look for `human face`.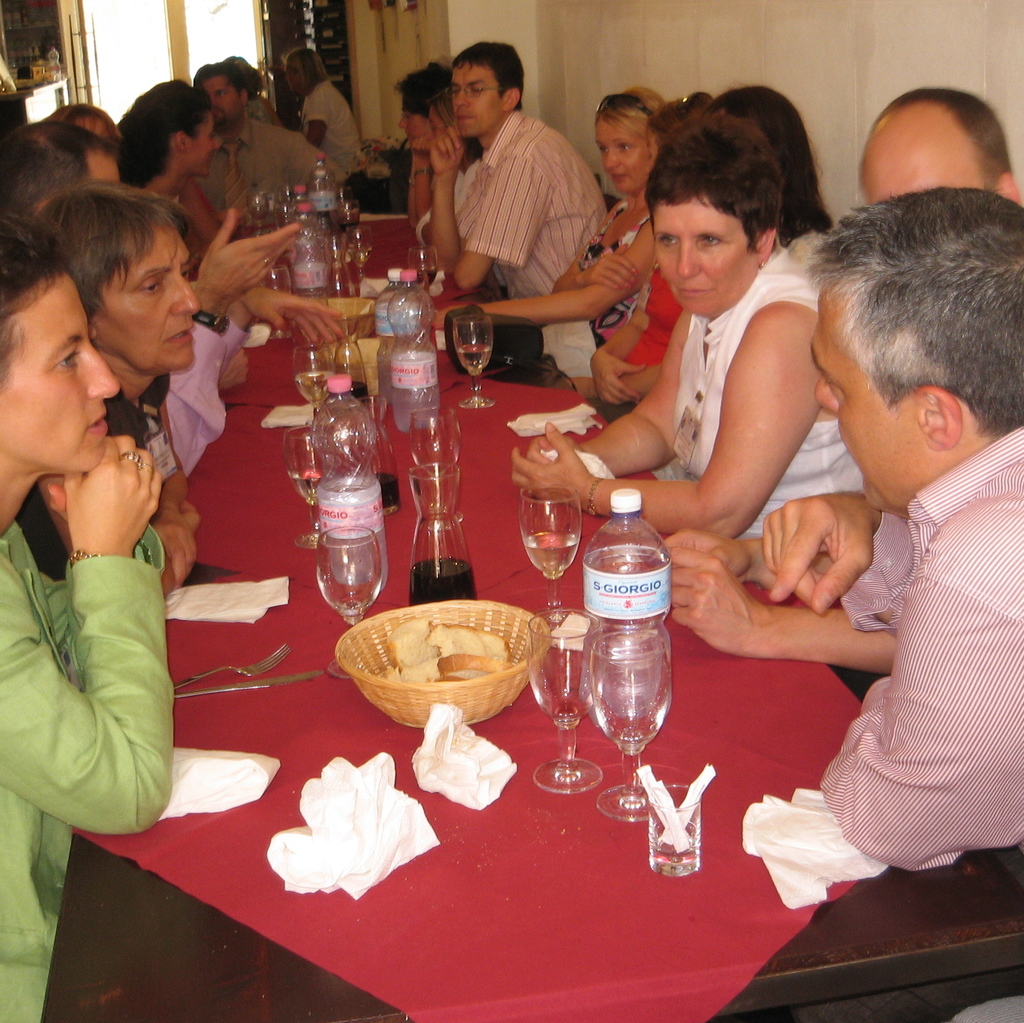
Found: (1,271,124,477).
